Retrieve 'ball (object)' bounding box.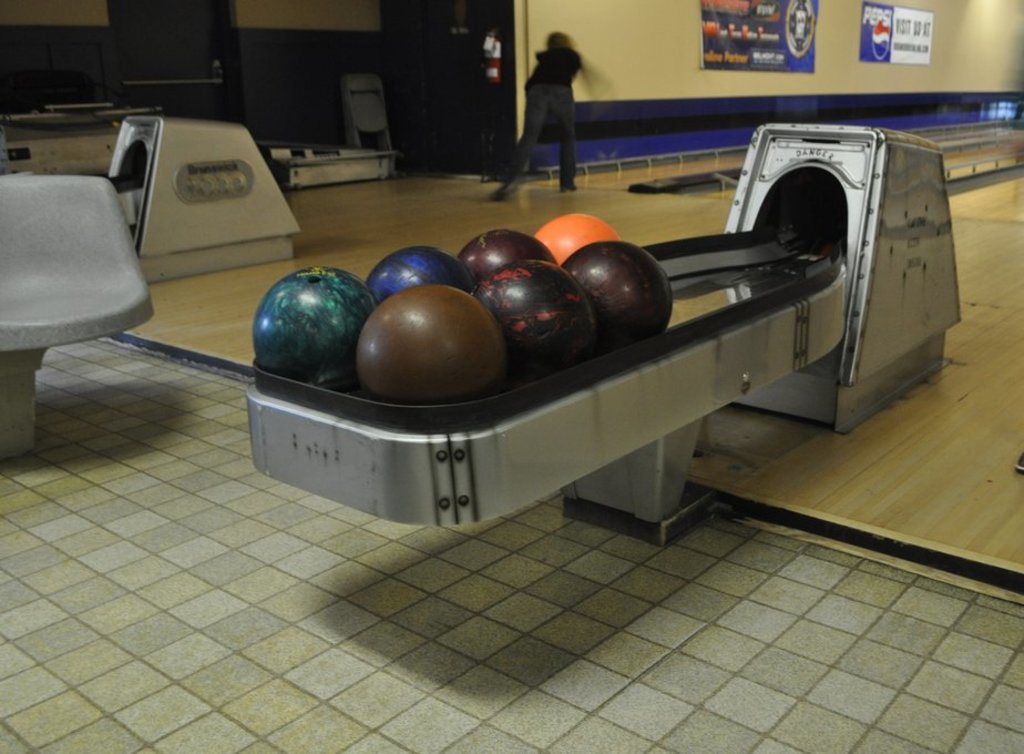
Bounding box: {"x1": 563, "y1": 246, "x2": 674, "y2": 355}.
